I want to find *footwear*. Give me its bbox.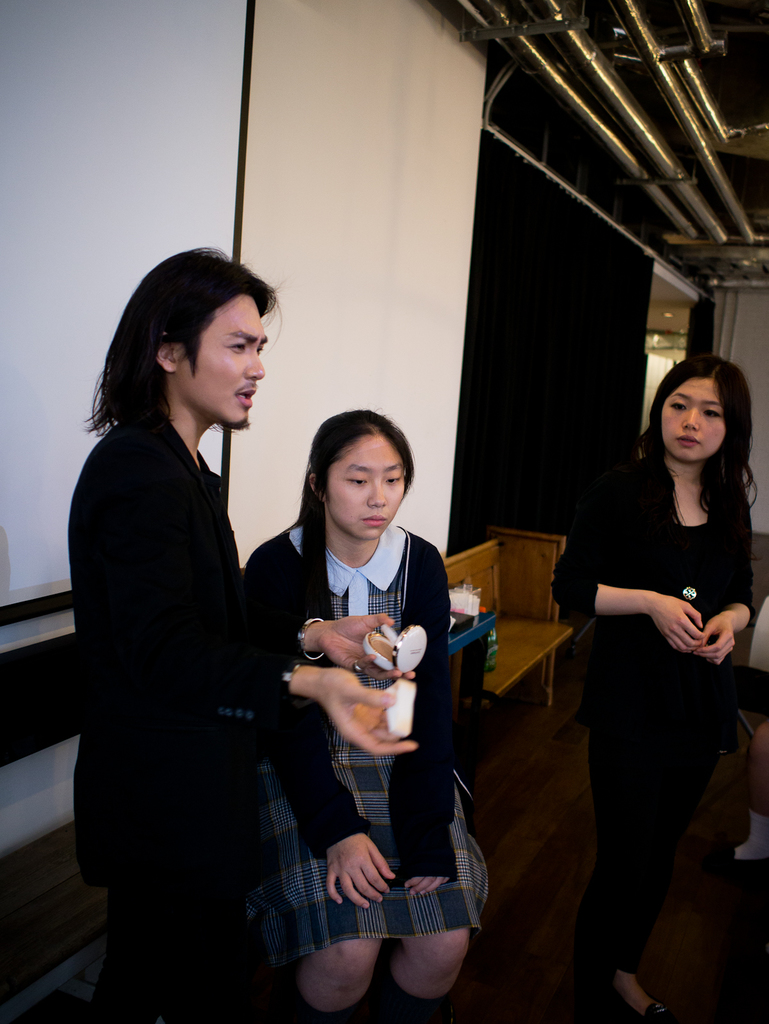
[600,967,670,1023].
